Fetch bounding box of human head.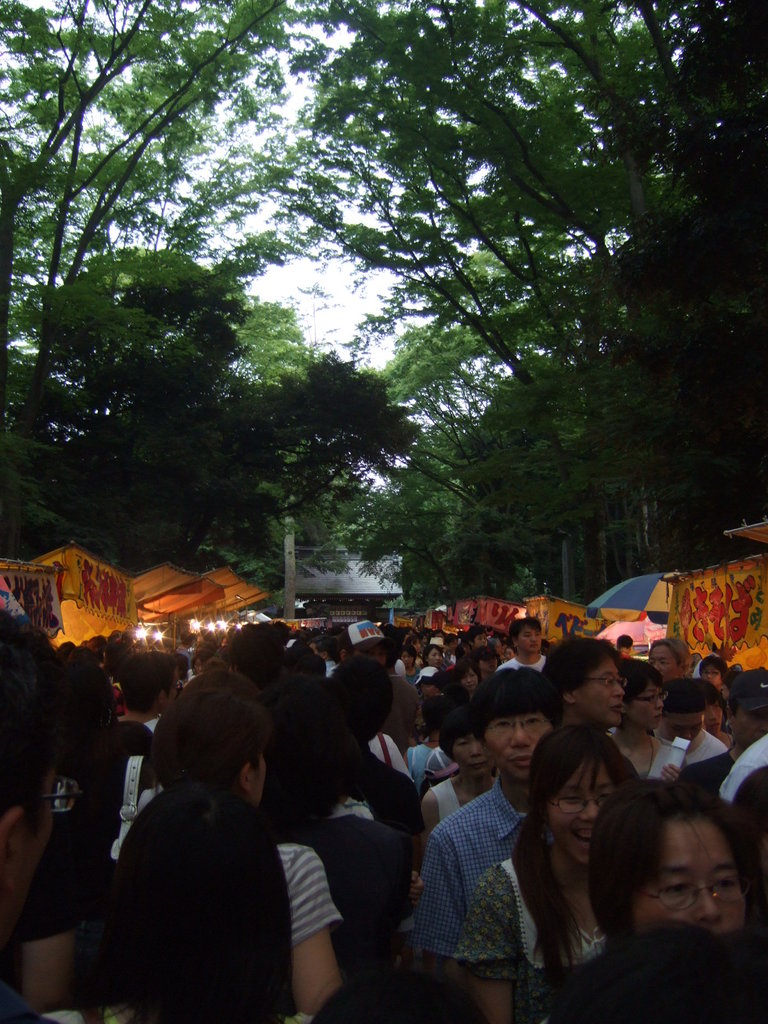
Bbox: detection(658, 685, 708, 748).
